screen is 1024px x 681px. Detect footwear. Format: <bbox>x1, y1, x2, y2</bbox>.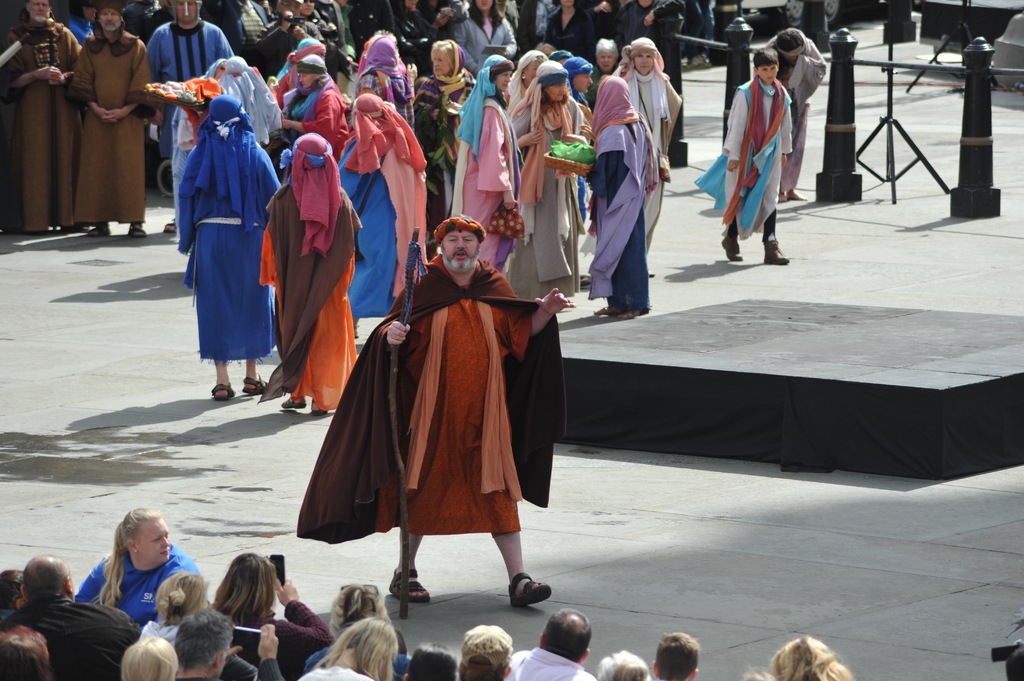
<bbox>721, 226, 747, 264</bbox>.
